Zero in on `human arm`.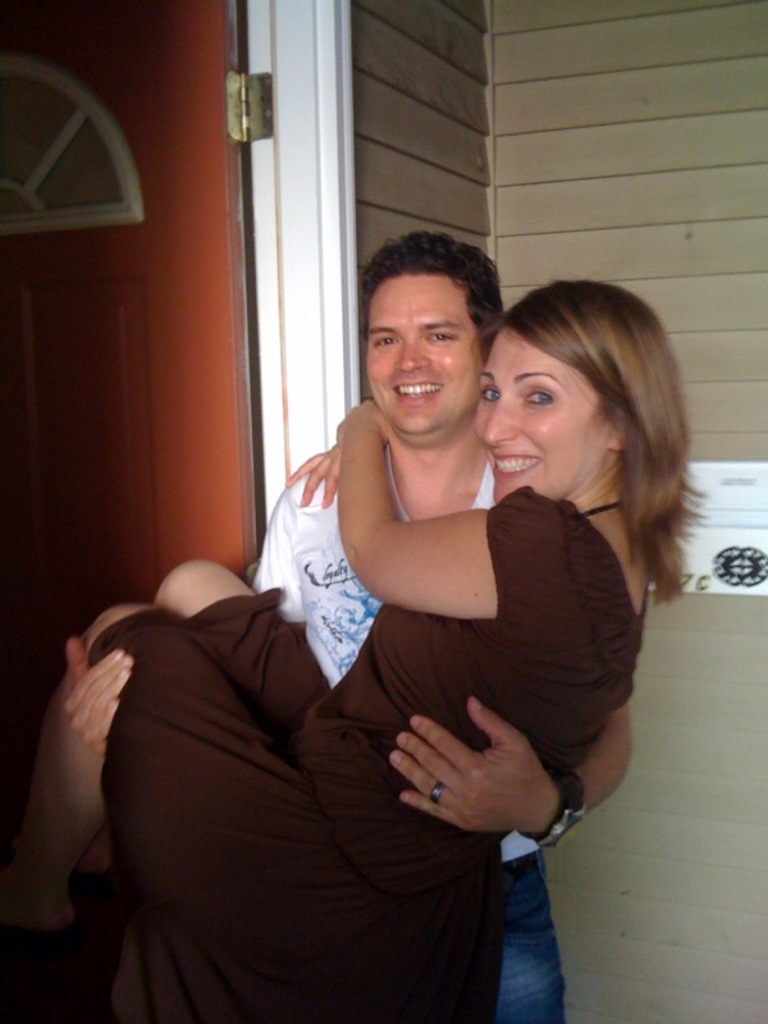
Zeroed in: {"x1": 319, "y1": 401, "x2": 516, "y2": 640}.
